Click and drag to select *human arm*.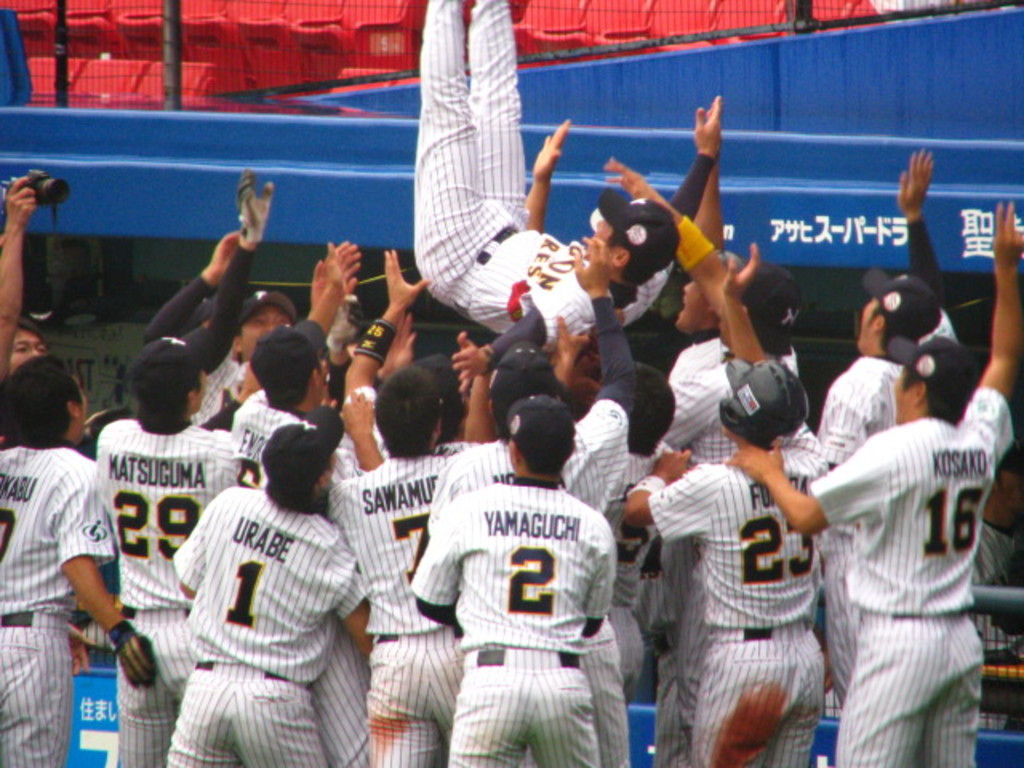
Selection: x1=448 y1=307 x2=549 y2=384.
